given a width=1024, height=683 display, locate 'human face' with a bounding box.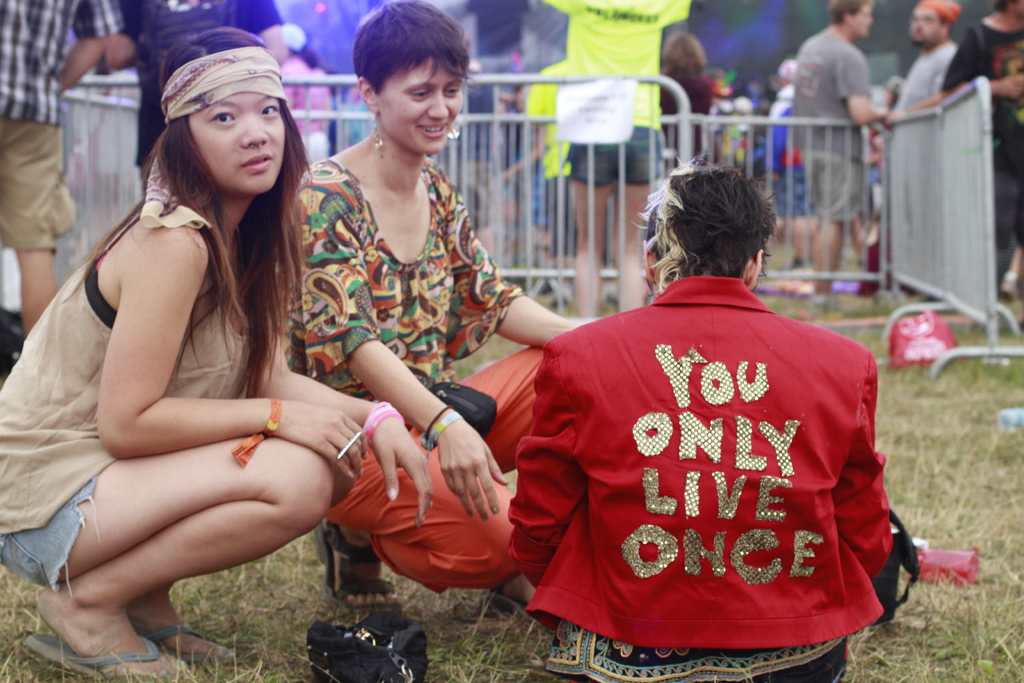
Located: box=[379, 56, 464, 156].
